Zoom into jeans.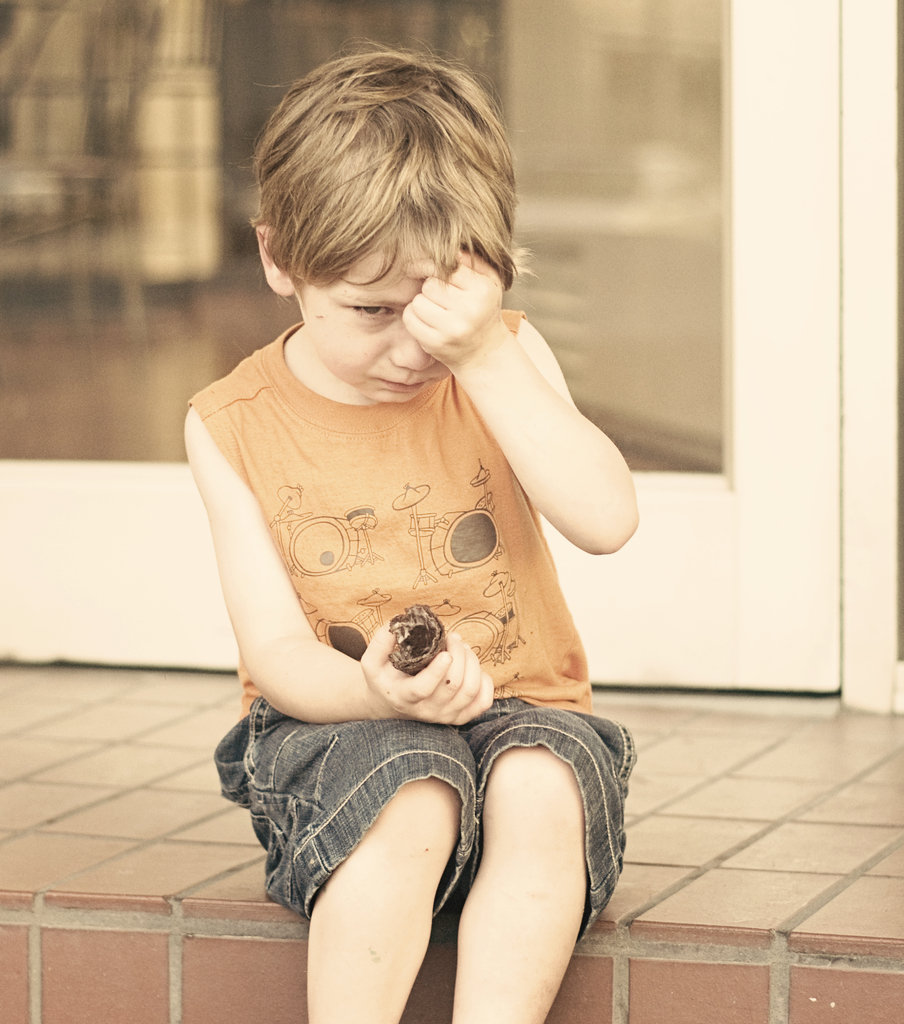
Zoom target: left=236, top=692, right=638, bottom=1008.
